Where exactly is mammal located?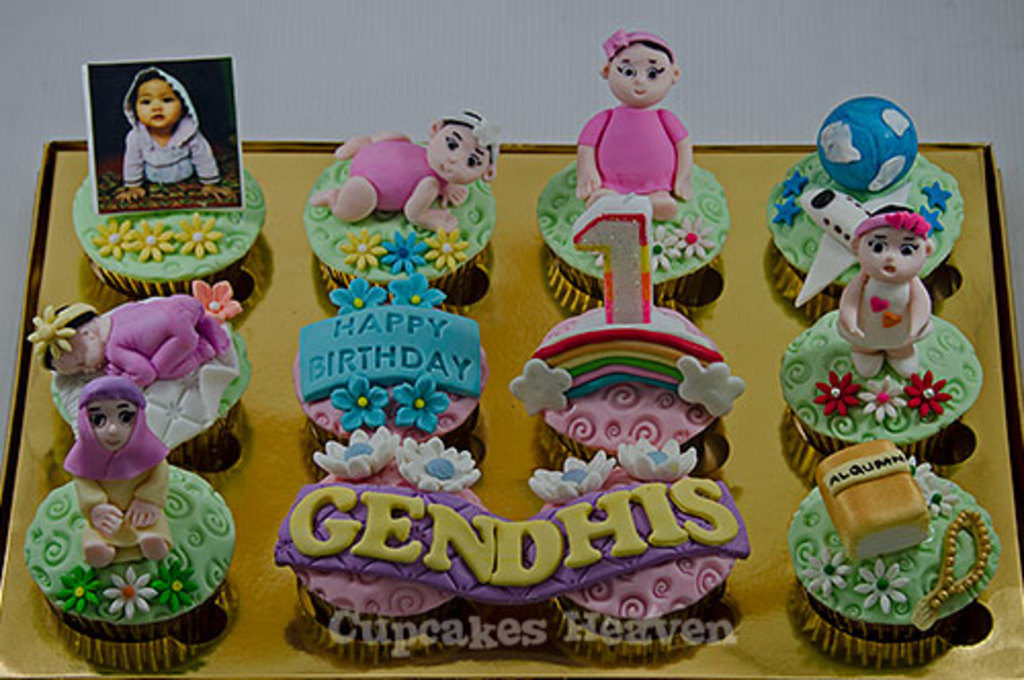
Its bounding box is rect(311, 107, 496, 225).
